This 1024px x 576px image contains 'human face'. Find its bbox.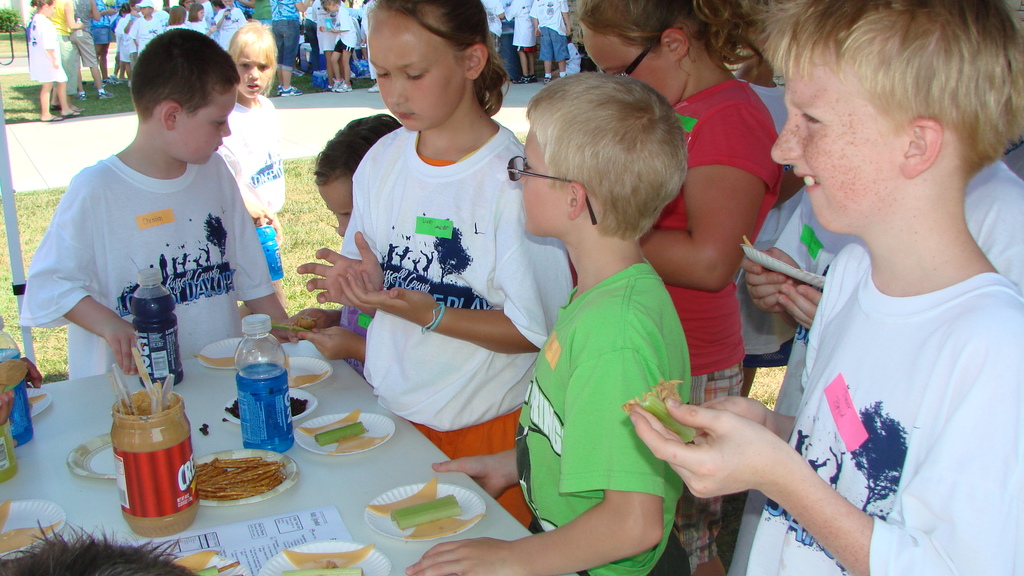
BBox(239, 43, 273, 103).
